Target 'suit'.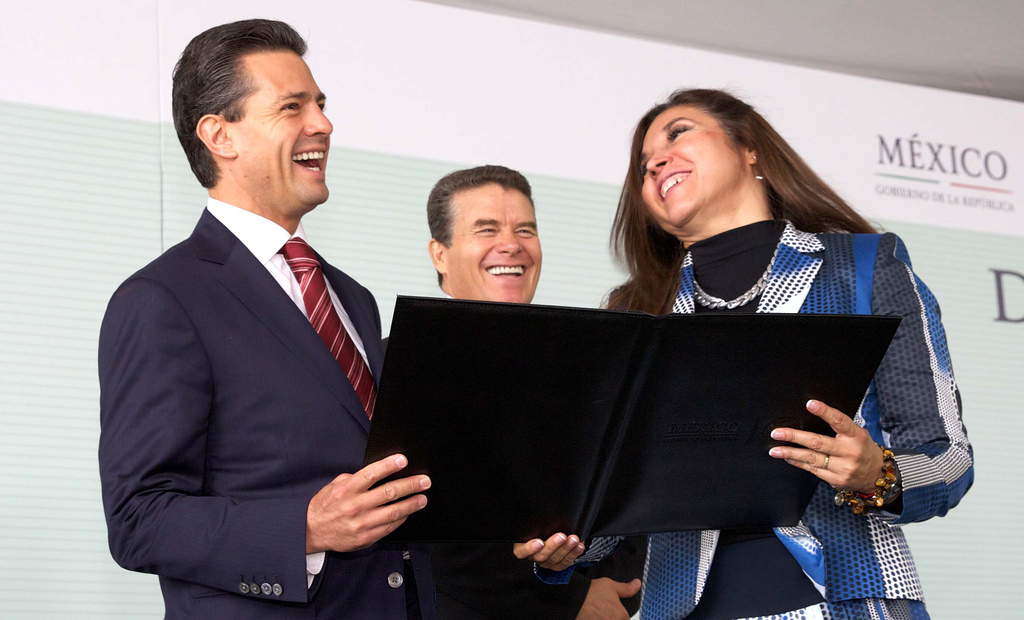
Target region: <box>100,200,436,604</box>.
